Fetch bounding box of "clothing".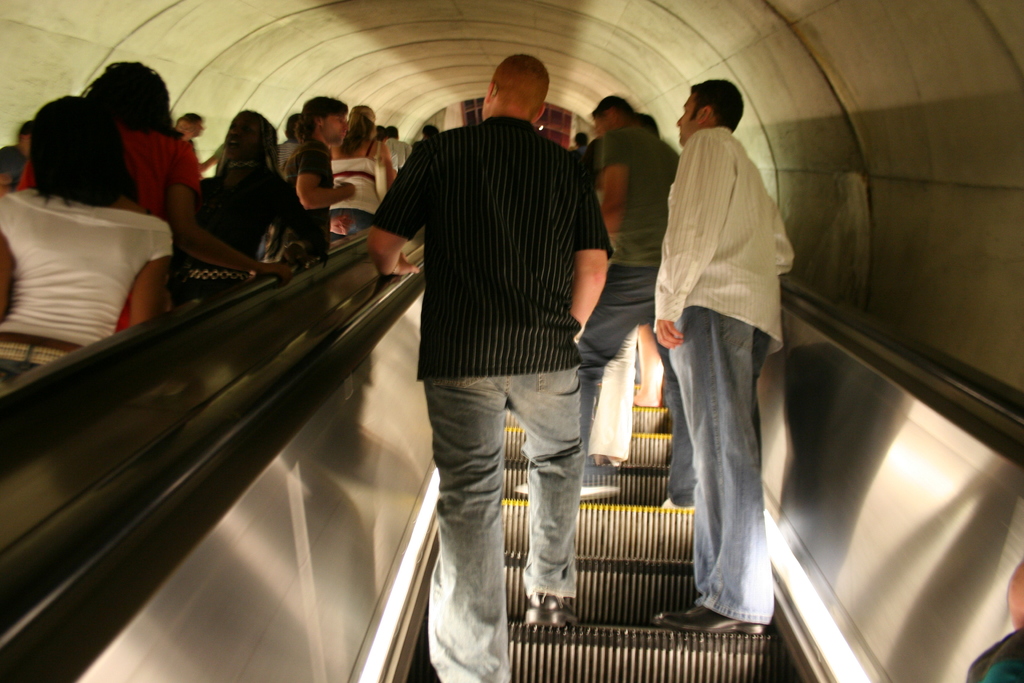
Bbox: rect(0, 165, 175, 359).
